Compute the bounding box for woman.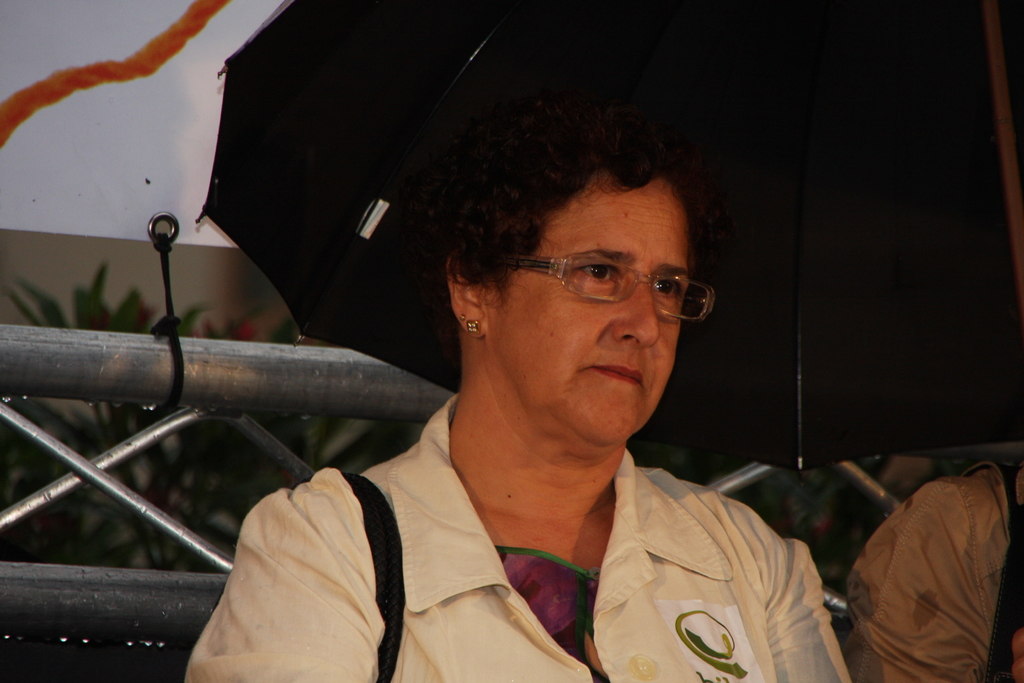
188, 100, 847, 682.
